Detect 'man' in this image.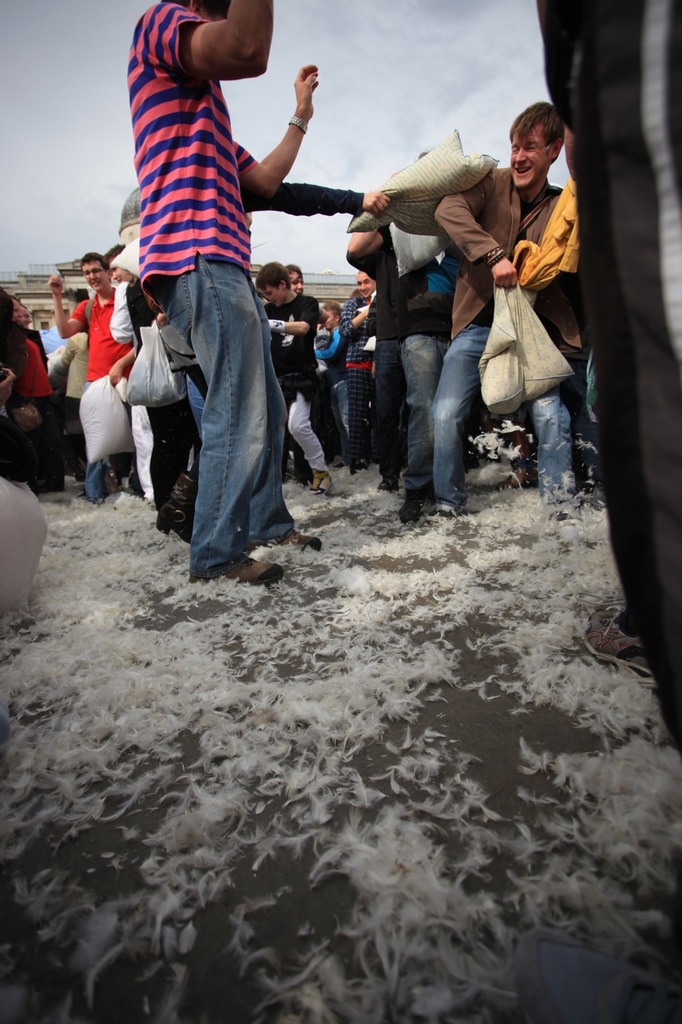
Detection: BBox(105, 14, 326, 566).
